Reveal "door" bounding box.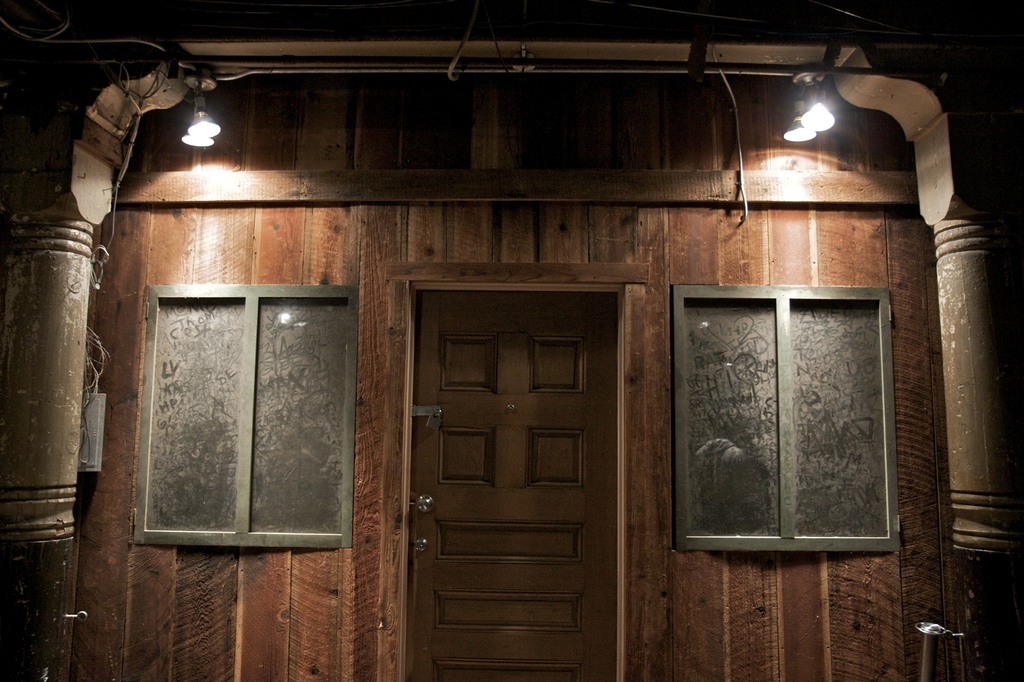
Revealed: [379,256,636,666].
